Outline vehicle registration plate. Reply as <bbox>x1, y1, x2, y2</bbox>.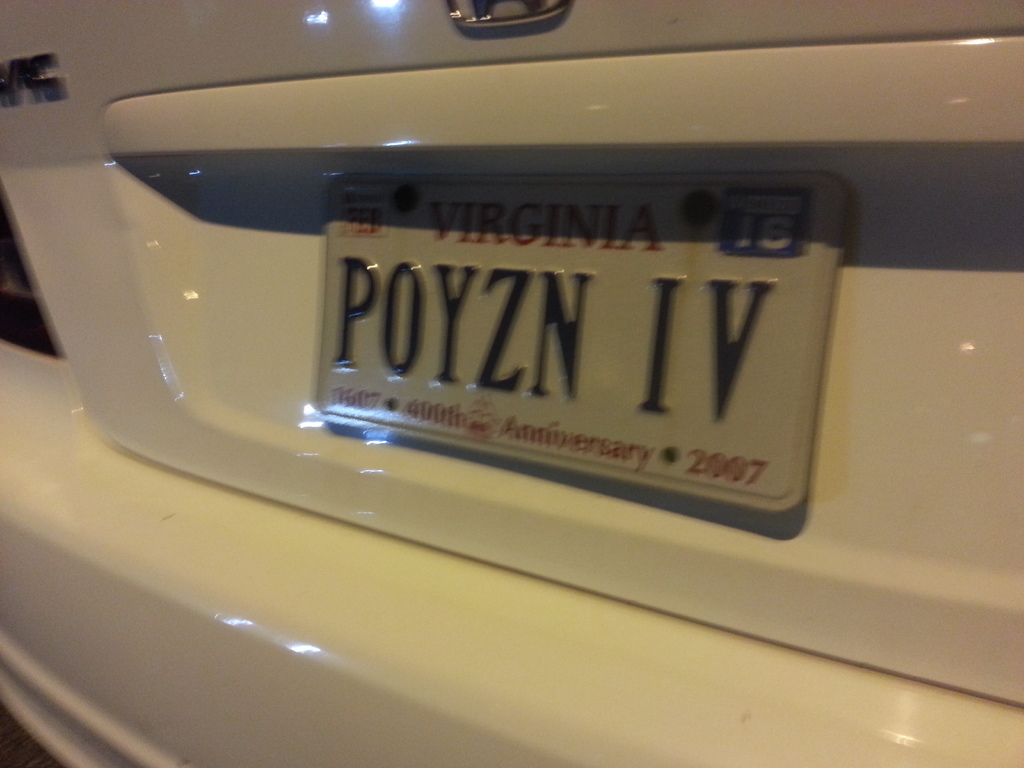
<bbox>308, 174, 849, 513</bbox>.
